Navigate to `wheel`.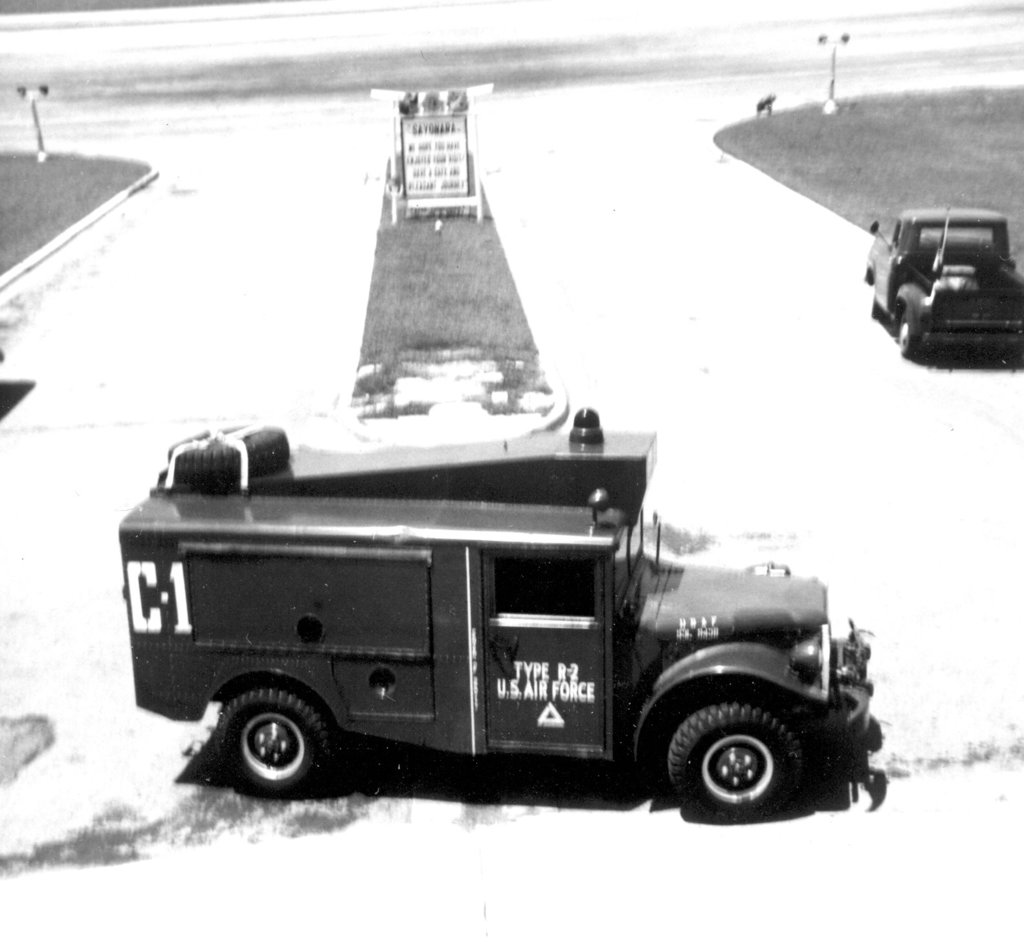
Navigation target: pyautogui.locateOnScreen(195, 690, 342, 803).
